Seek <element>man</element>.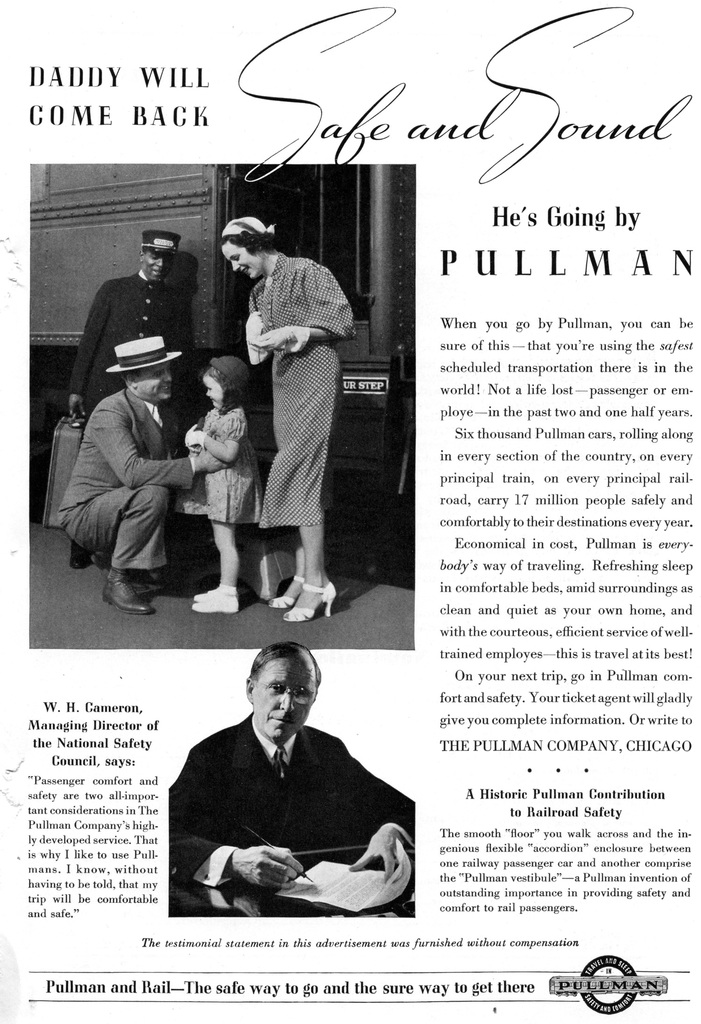
x1=49, y1=337, x2=241, y2=613.
